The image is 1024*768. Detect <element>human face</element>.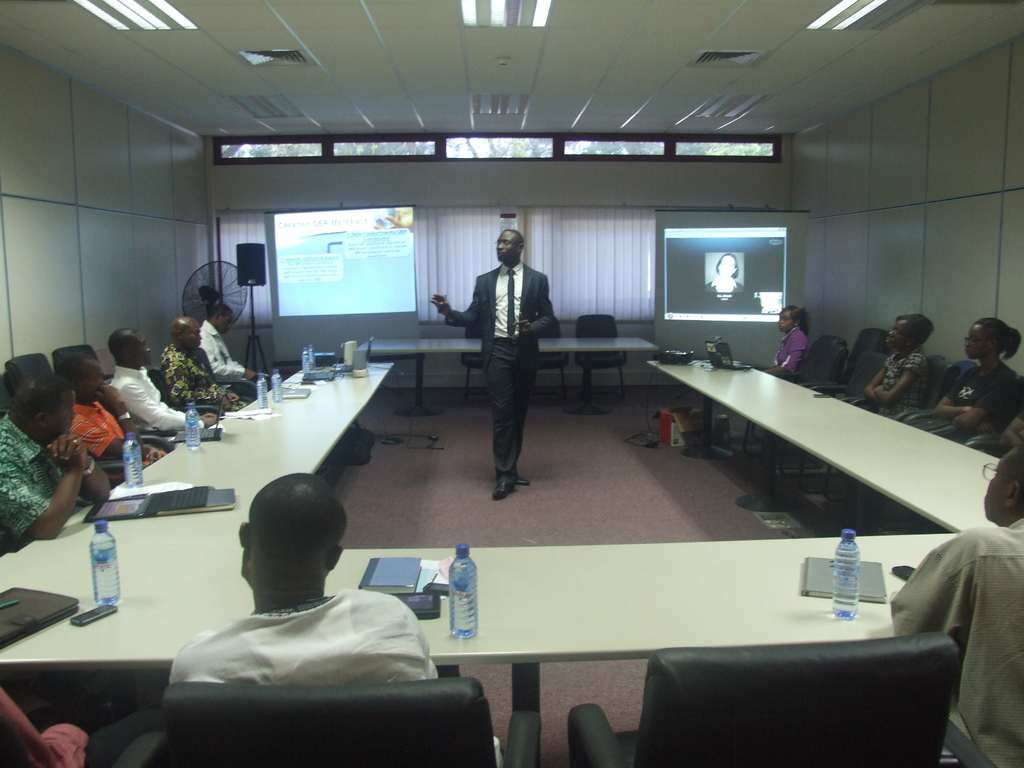
Detection: 965,324,993,360.
